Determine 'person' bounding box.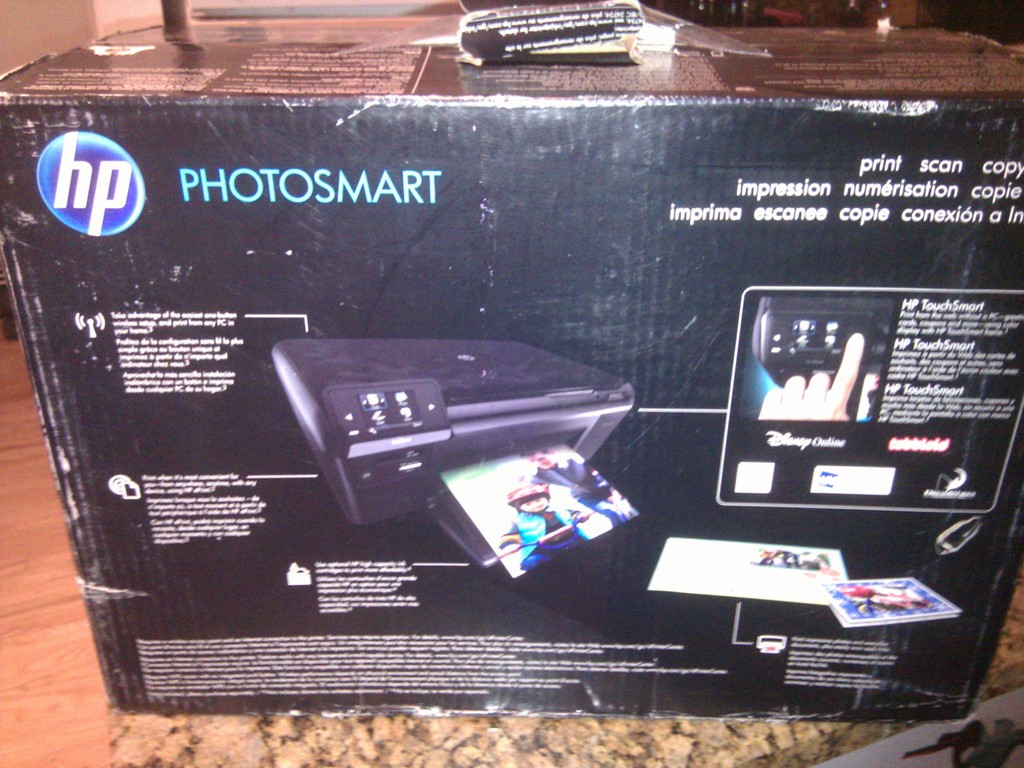
Determined: locate(495, 484, 586, 563).
